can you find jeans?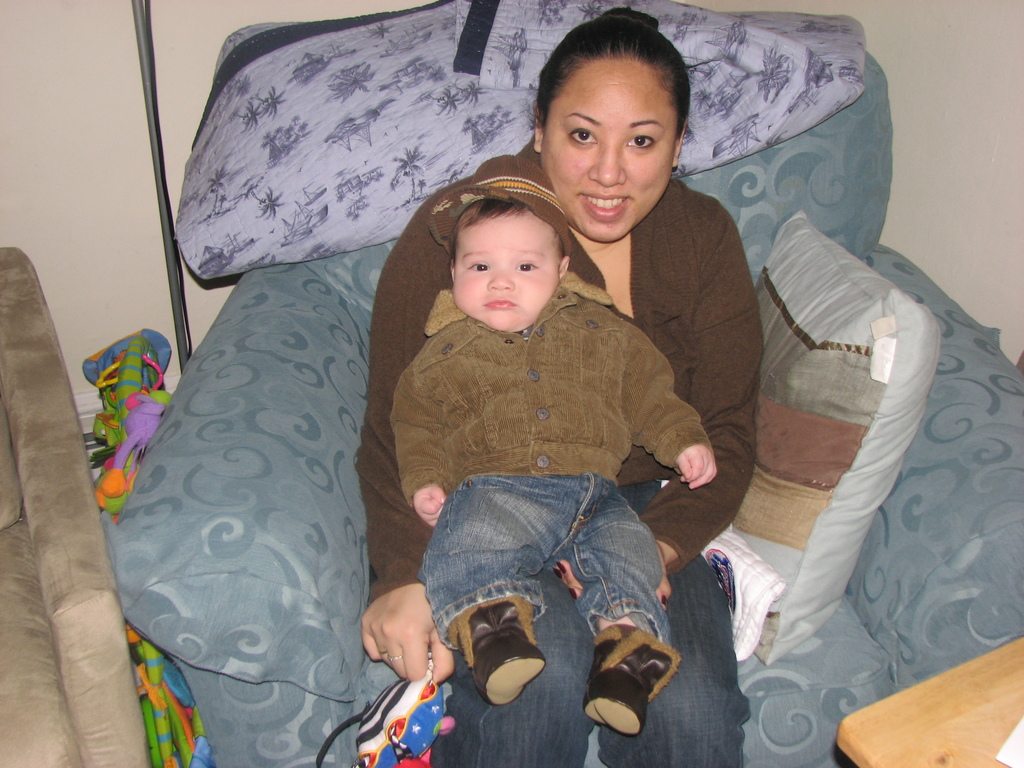
Yes, bounding box: bbox=[400, 554, 752, 765].
